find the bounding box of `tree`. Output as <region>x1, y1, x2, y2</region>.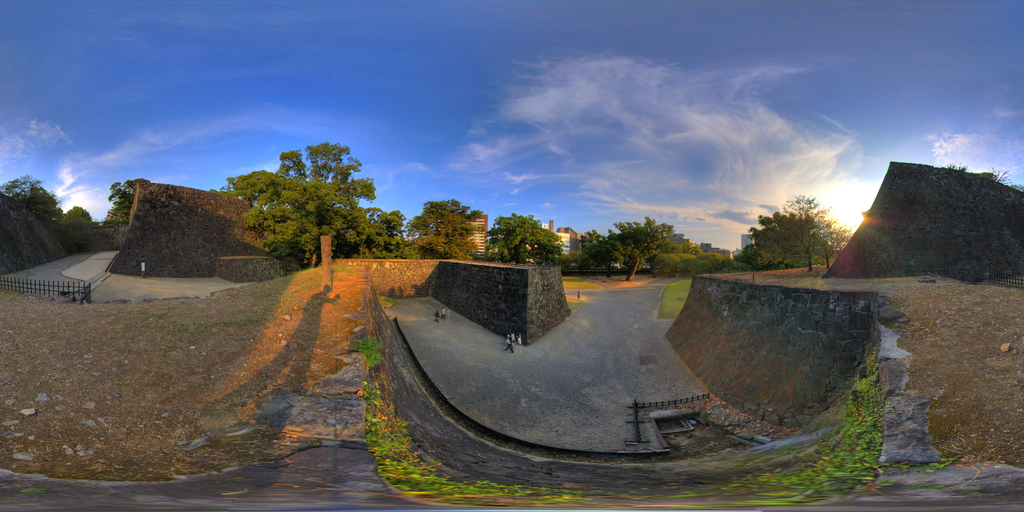
<region>0, 178, 99, 221</region>.
